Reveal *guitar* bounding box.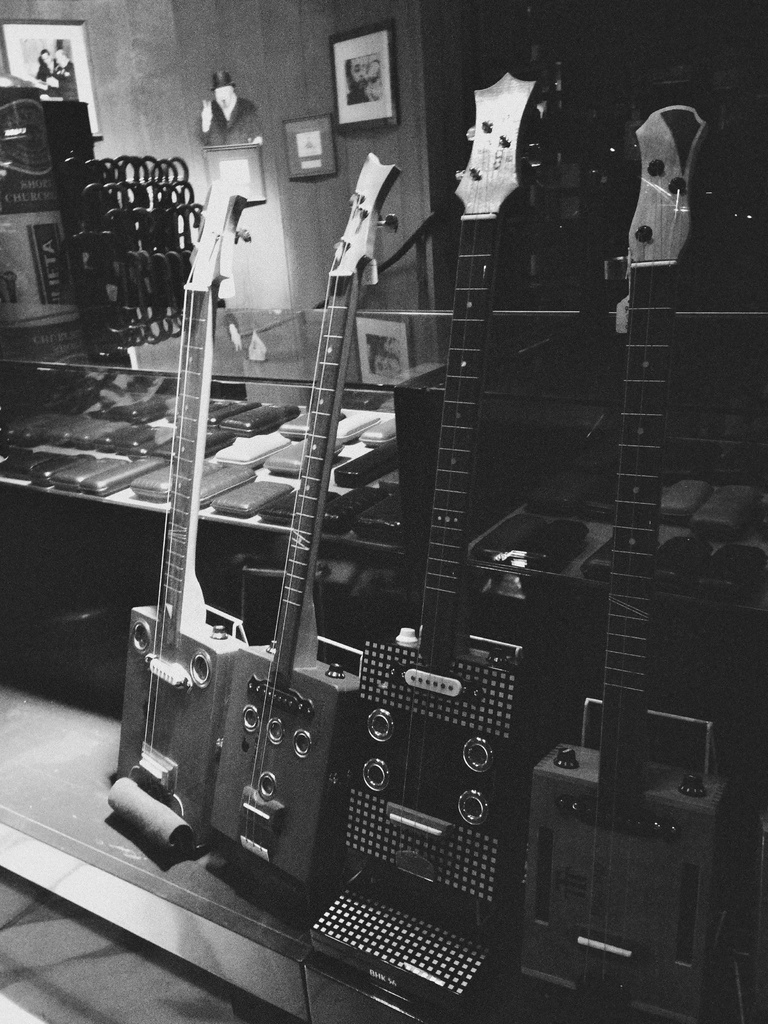
Revealed: x1=205, y1=153, x2=396, y2=881.
